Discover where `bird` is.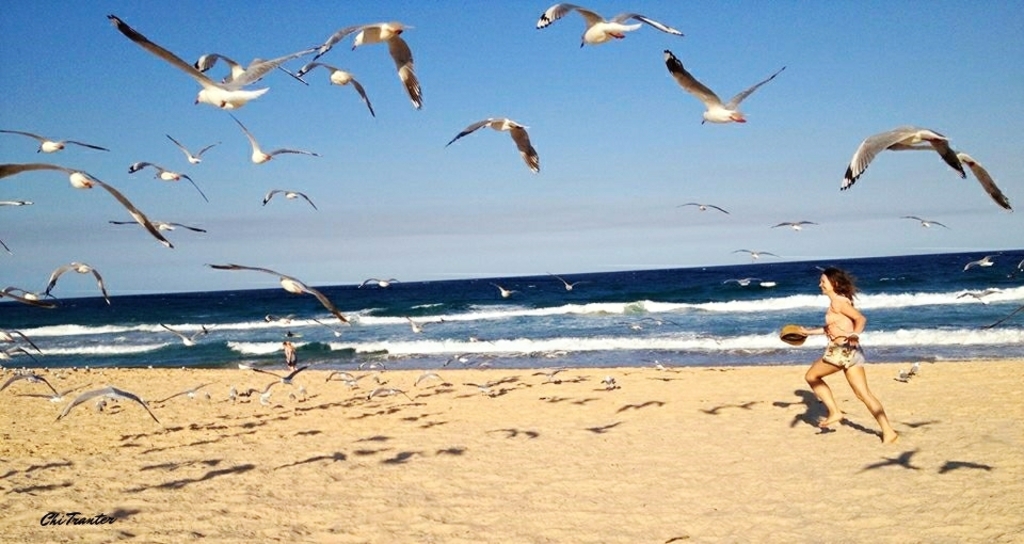
Discovered at select_region(0, 163, 179, 252).
